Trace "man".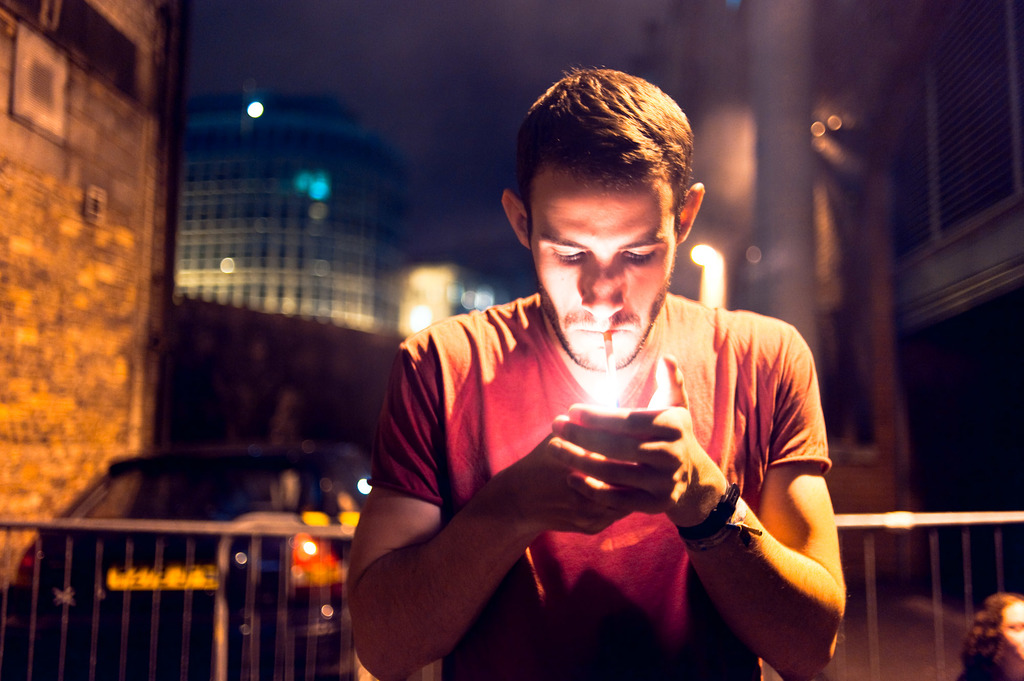
Traced to [x1=322, y1=76, x2=863, y2=671].
